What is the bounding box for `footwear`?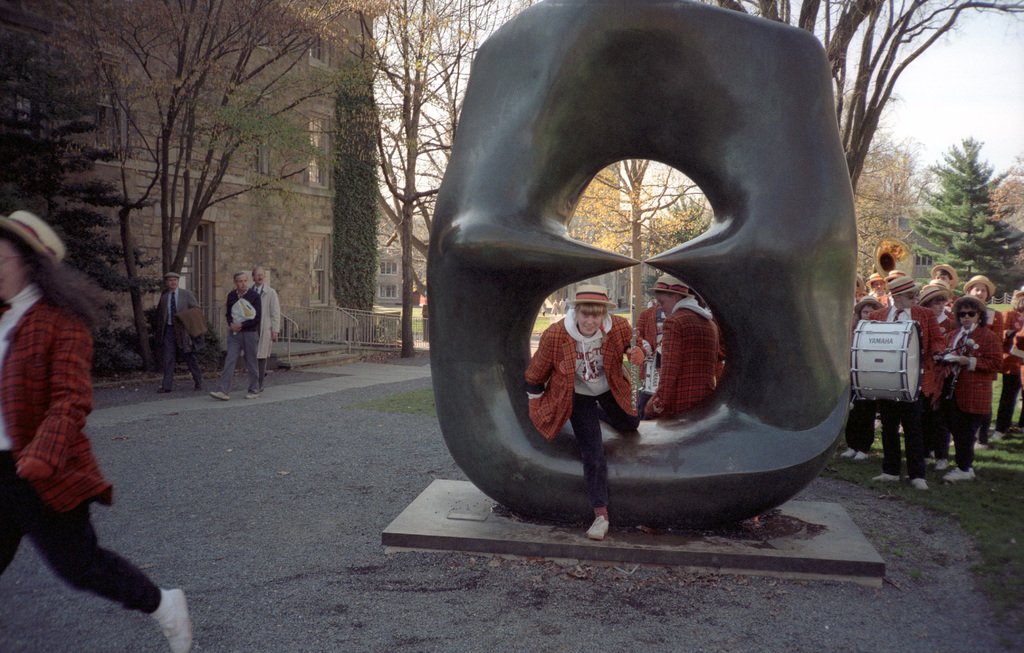
box=[856, 453, 869, 462].
